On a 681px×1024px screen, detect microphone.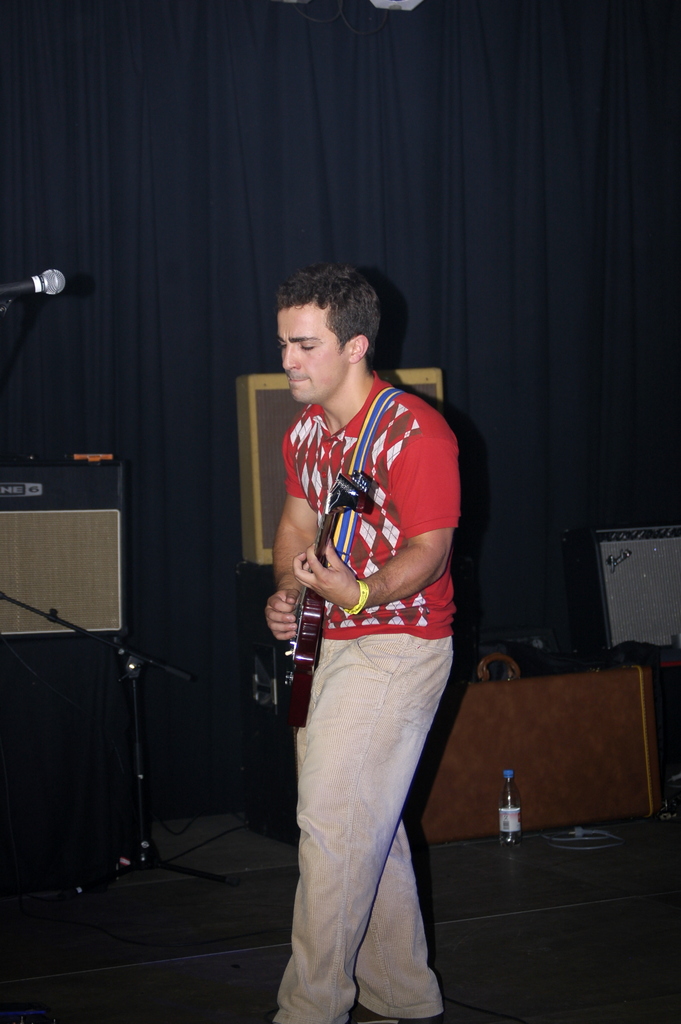
x1=0 y1=263 x2=69 y2=305.
